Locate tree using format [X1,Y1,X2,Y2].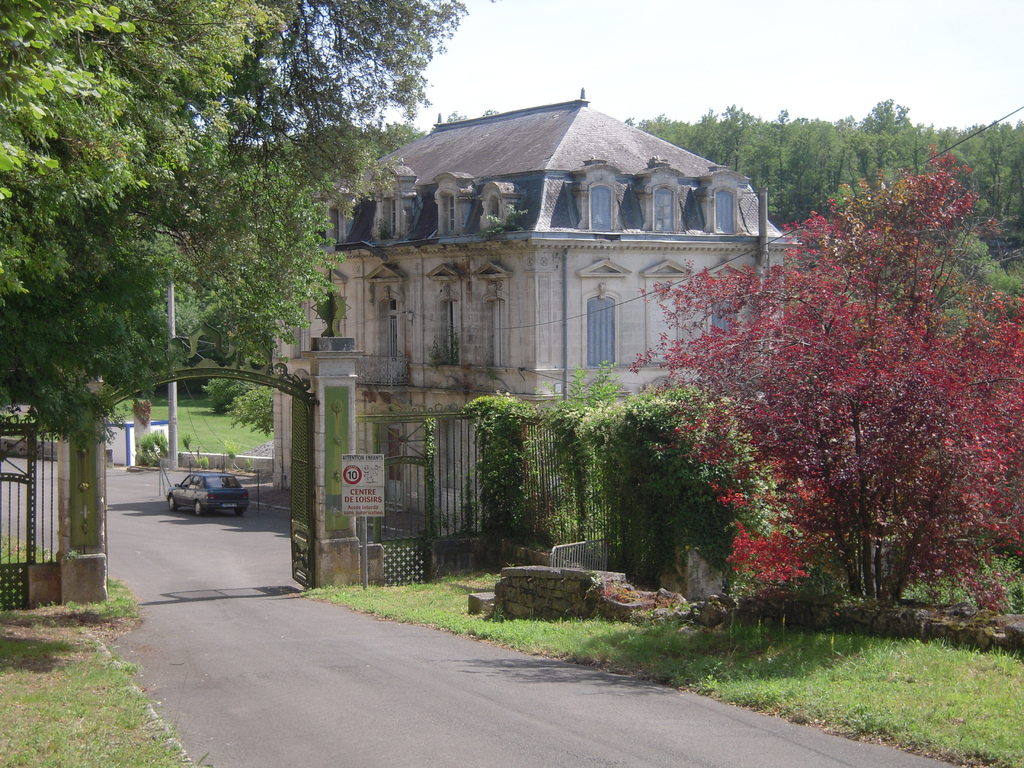
[736,112,785,198].
